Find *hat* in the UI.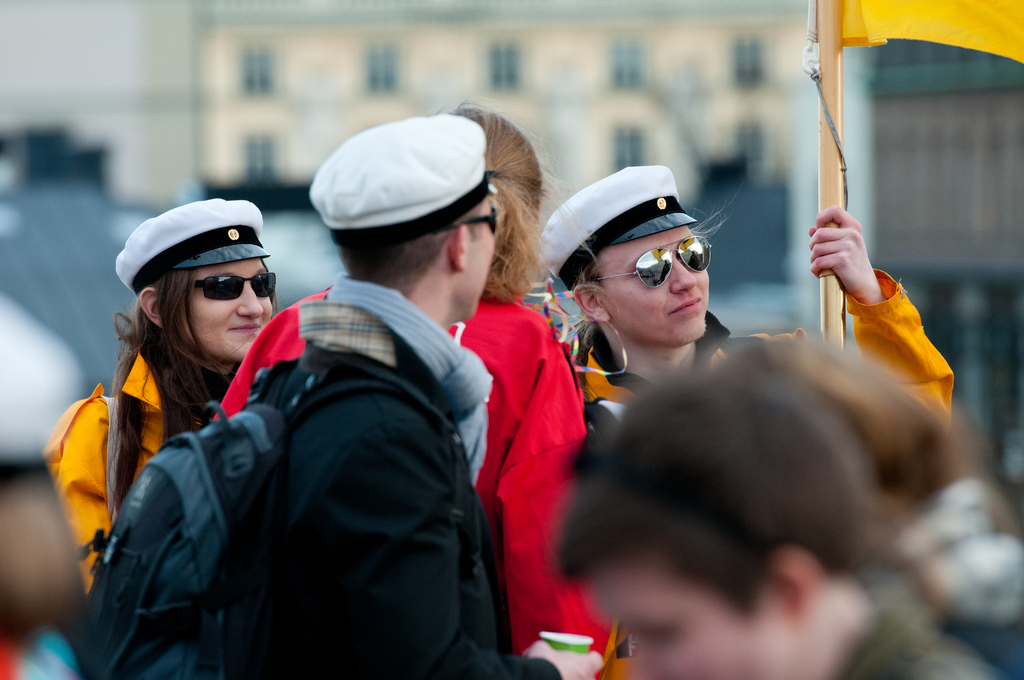
UI element at x1=535 y1=166 x2=696 y2=292.
